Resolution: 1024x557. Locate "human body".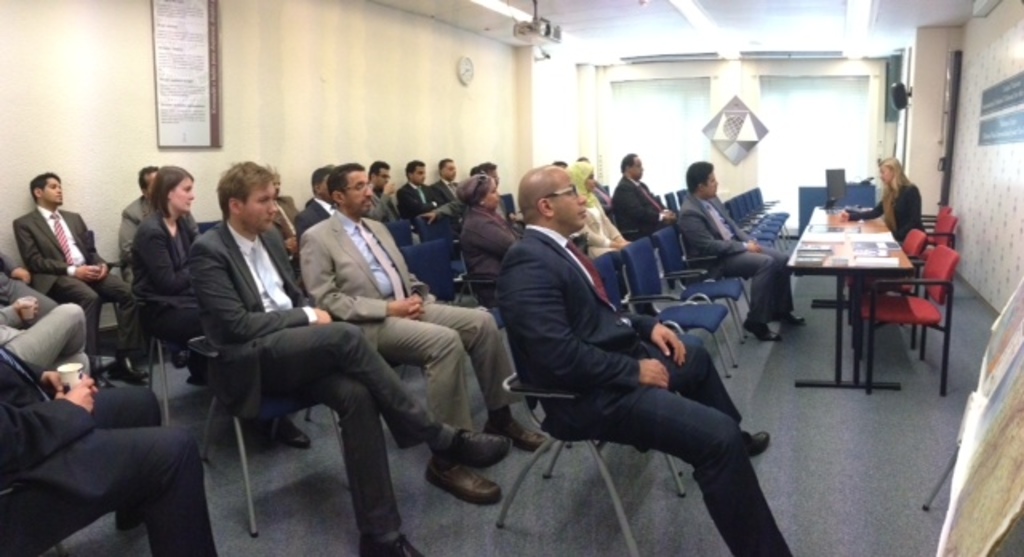
bbox(568, 162, 629, 253).
